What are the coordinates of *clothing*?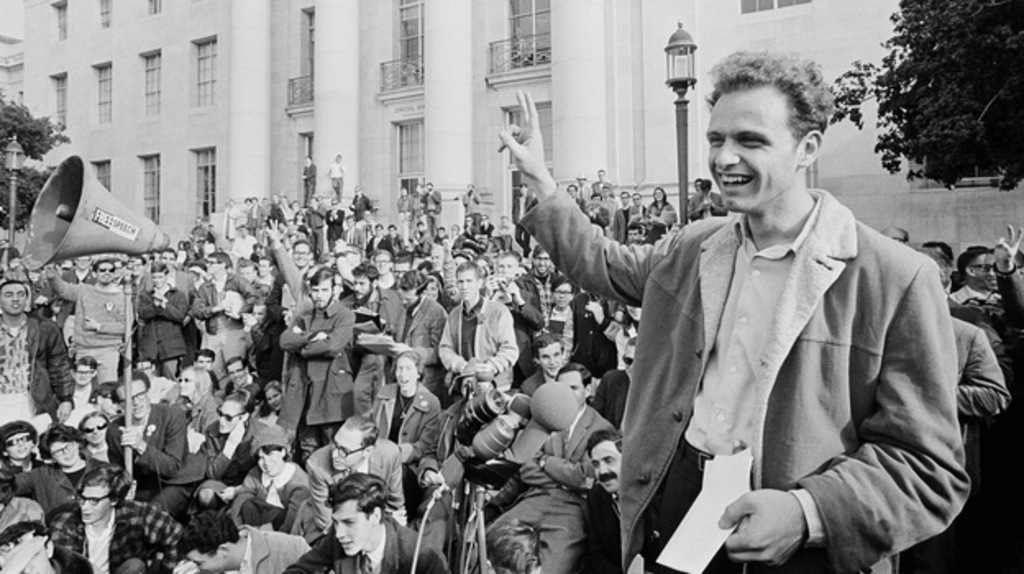
<bbox>327, 161, 346, 198</bbox>.
